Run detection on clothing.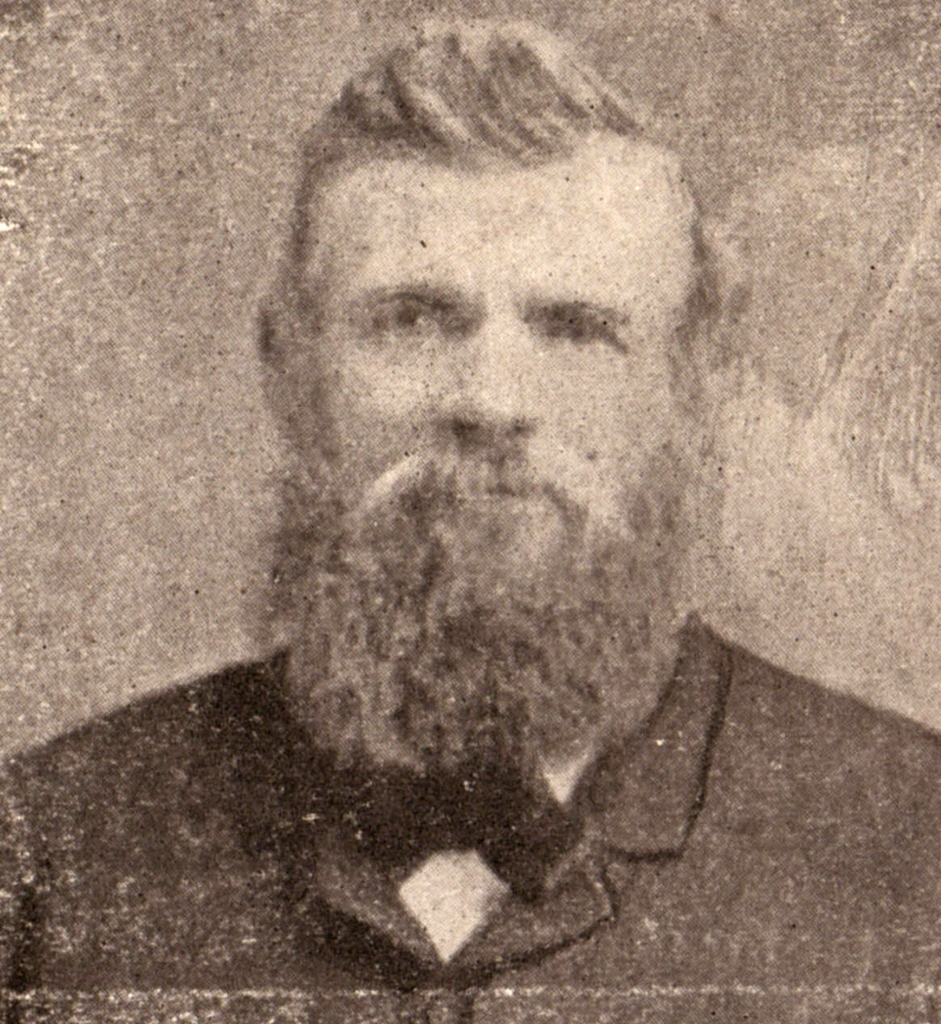
Result: bbox(0, 603, 939, 1023).
